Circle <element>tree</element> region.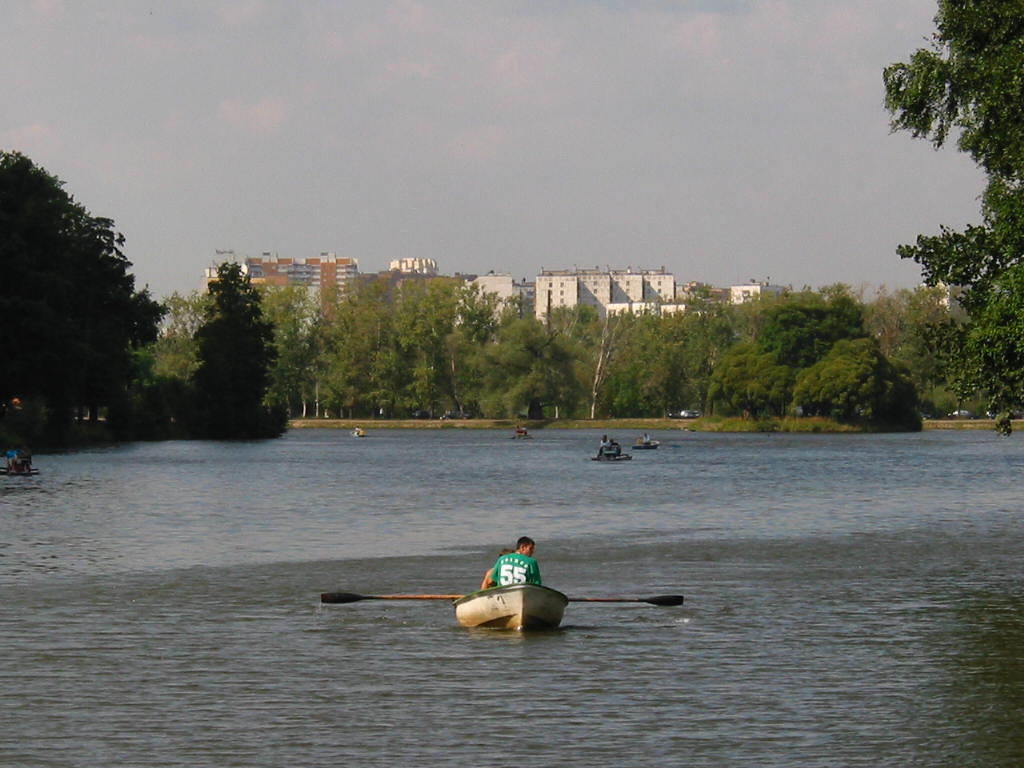
Region: {"x1": 869, "y1": 24, "x2": 1010, "y2": 455}.
